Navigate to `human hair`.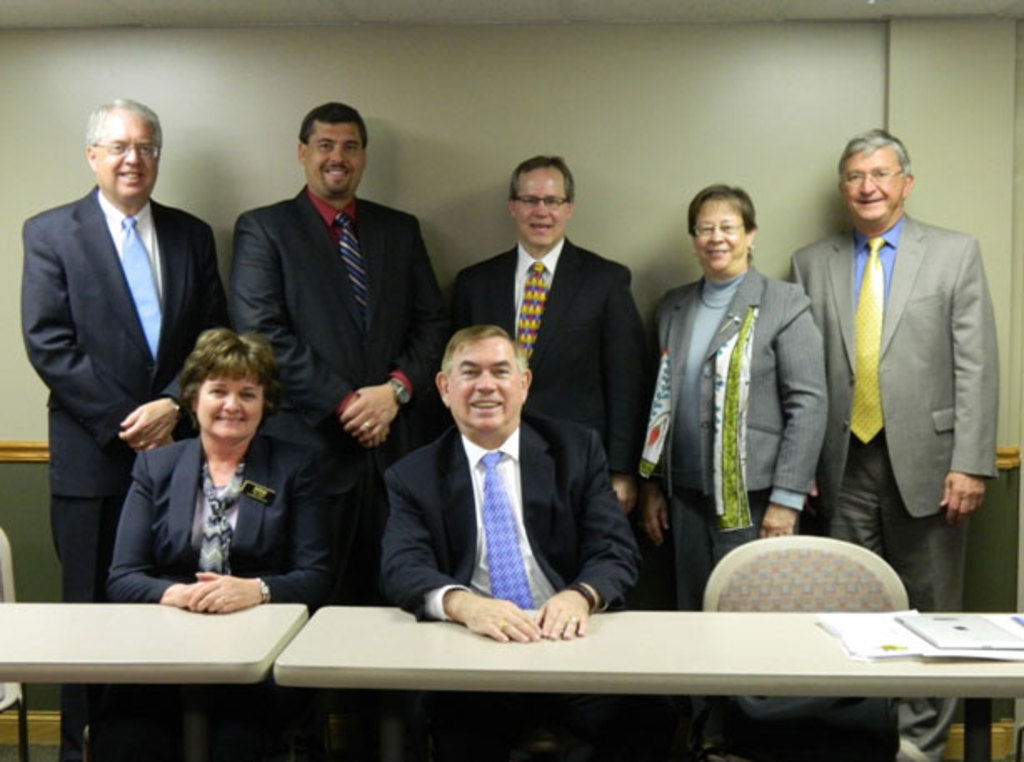
Navigation target: {"x1": 168, "y1": 325, "x2": 285, "y2": 402}.
